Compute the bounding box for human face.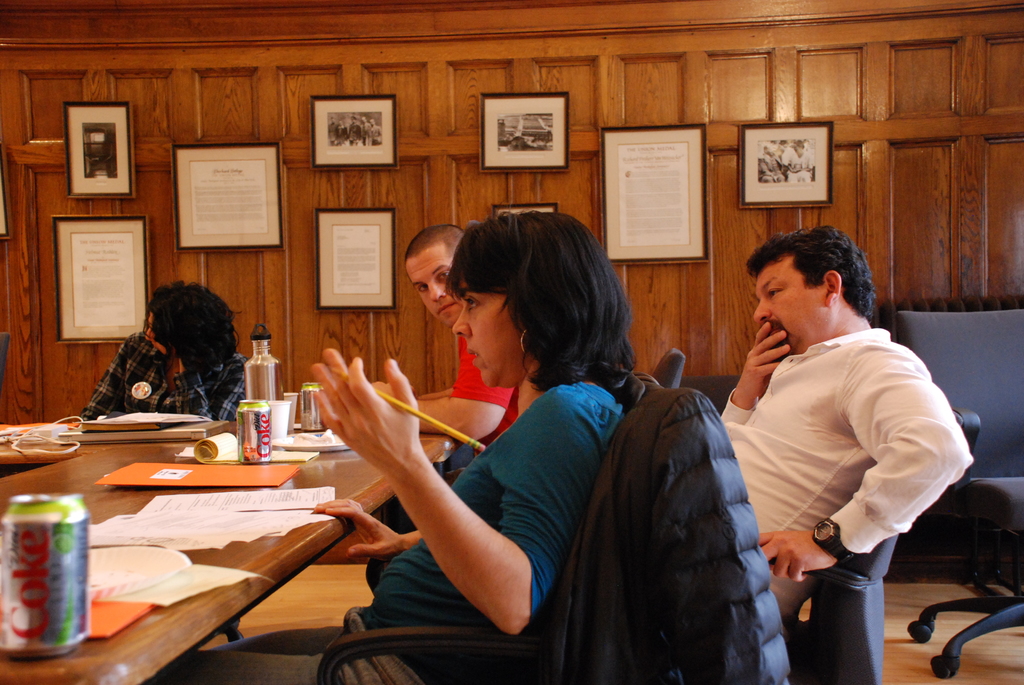
box(408, 251, 450, 324).
